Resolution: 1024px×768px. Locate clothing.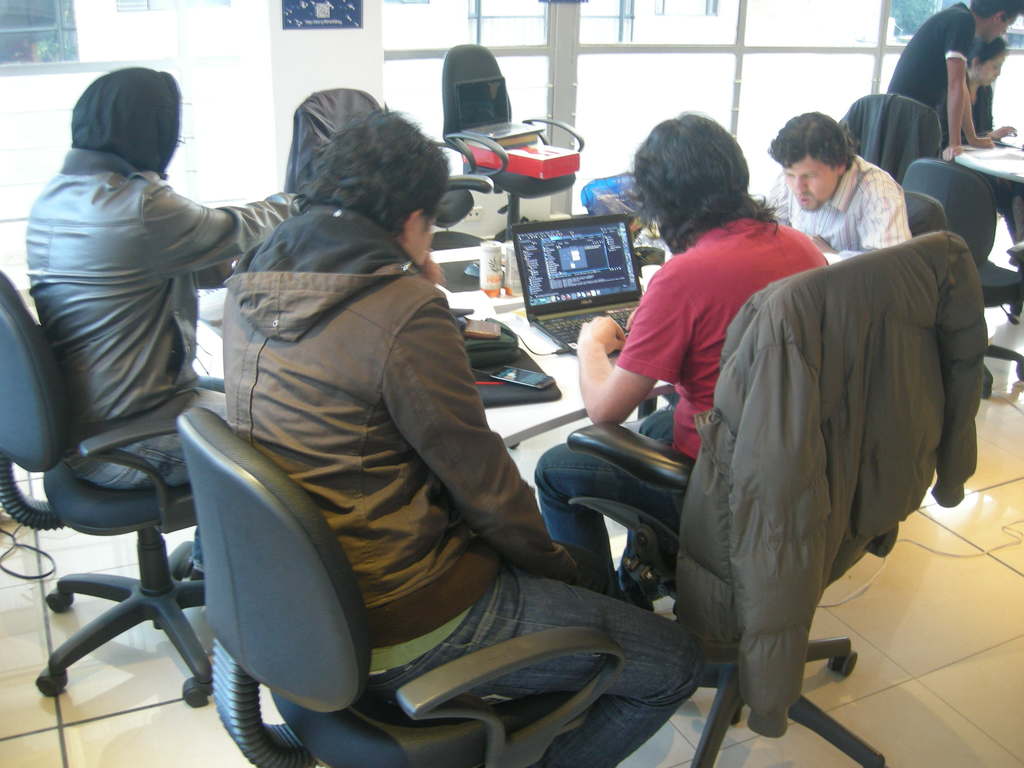
15/93/257/587.
